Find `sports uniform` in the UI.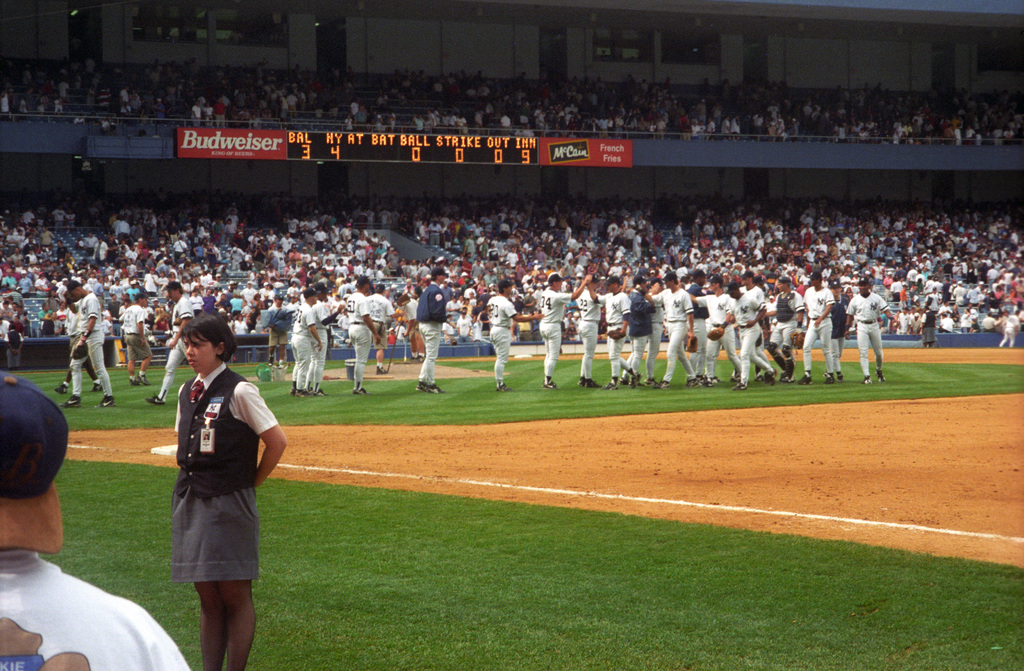
UI element at BBox(308, 296, 330, 391).
